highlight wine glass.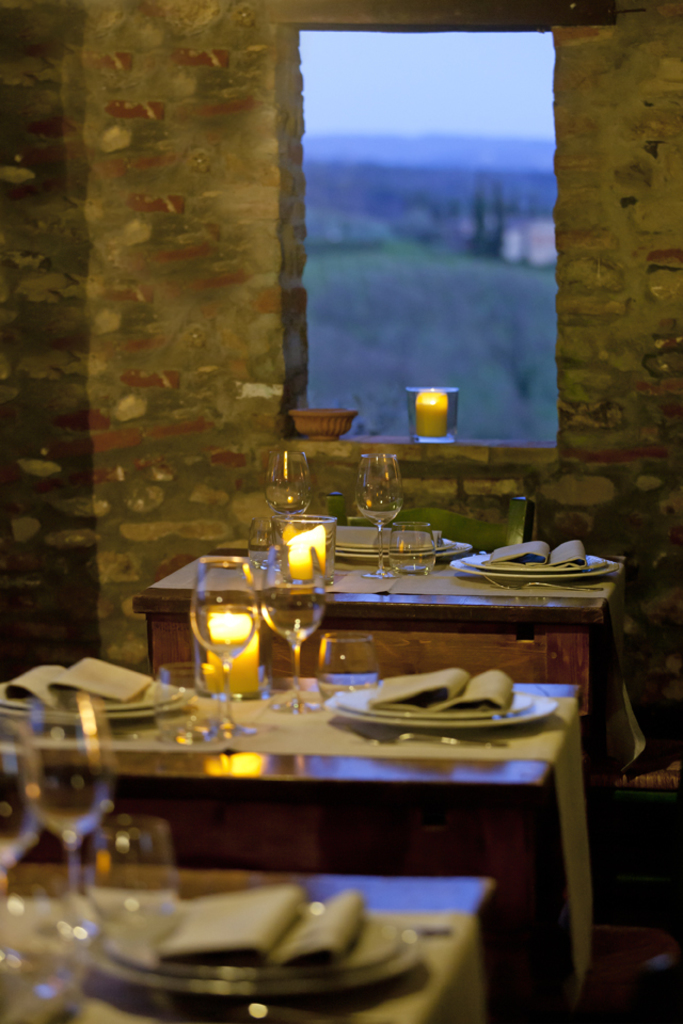
Highlighted region: rect(346, 452, 403, 574).
